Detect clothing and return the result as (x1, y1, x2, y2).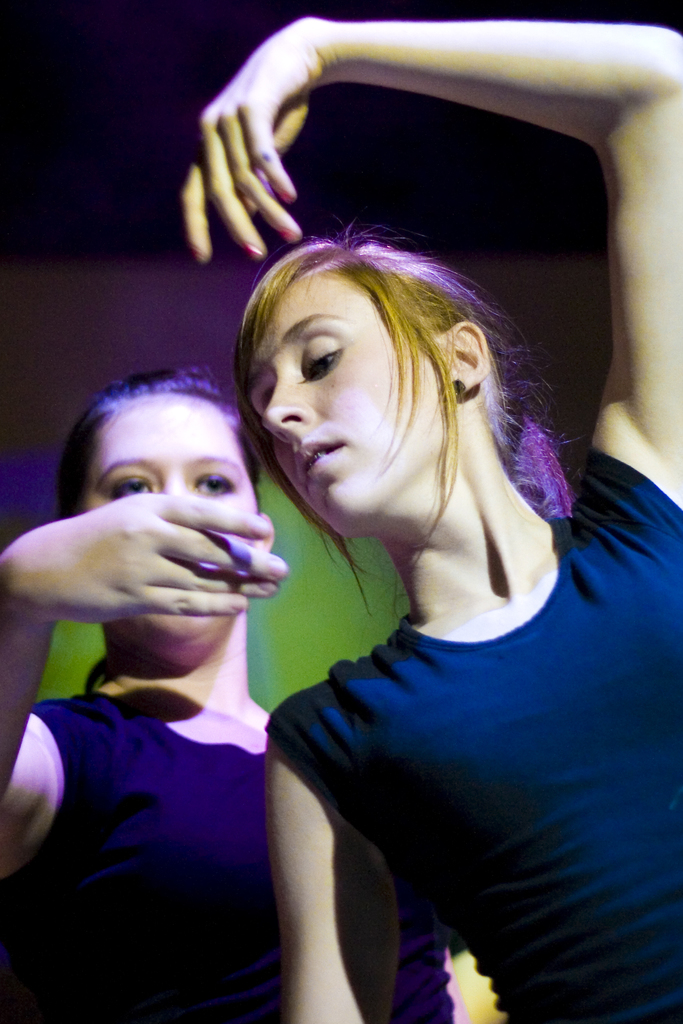
(3, 694, 430, 1023).
